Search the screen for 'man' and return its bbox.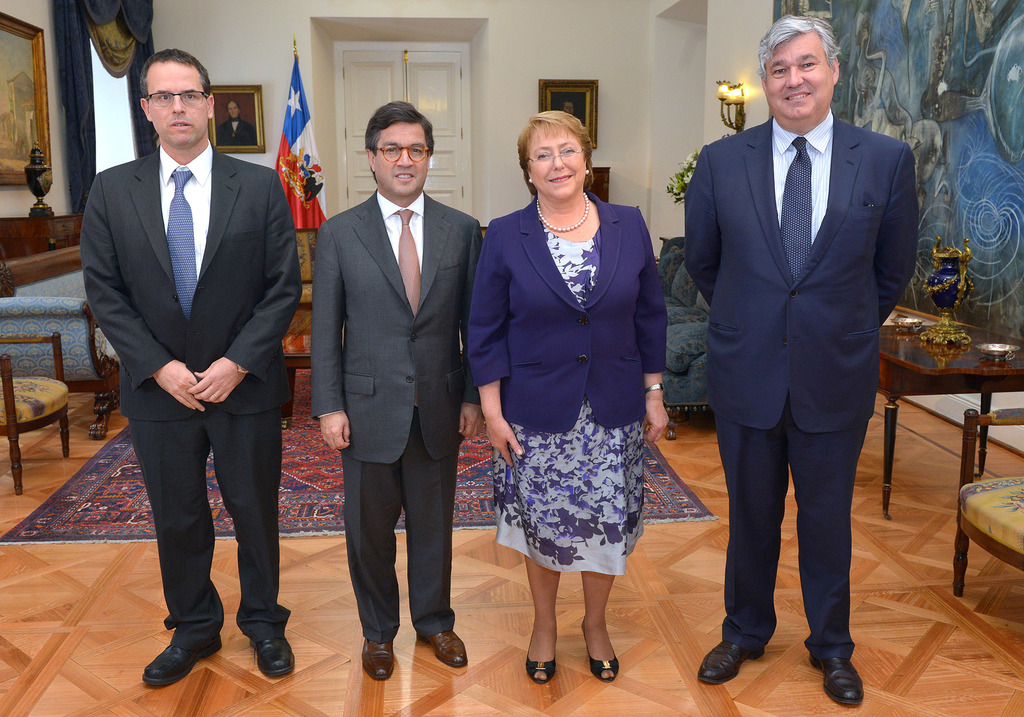
Found: (left=309, top=101, right=483, bottom=682).
